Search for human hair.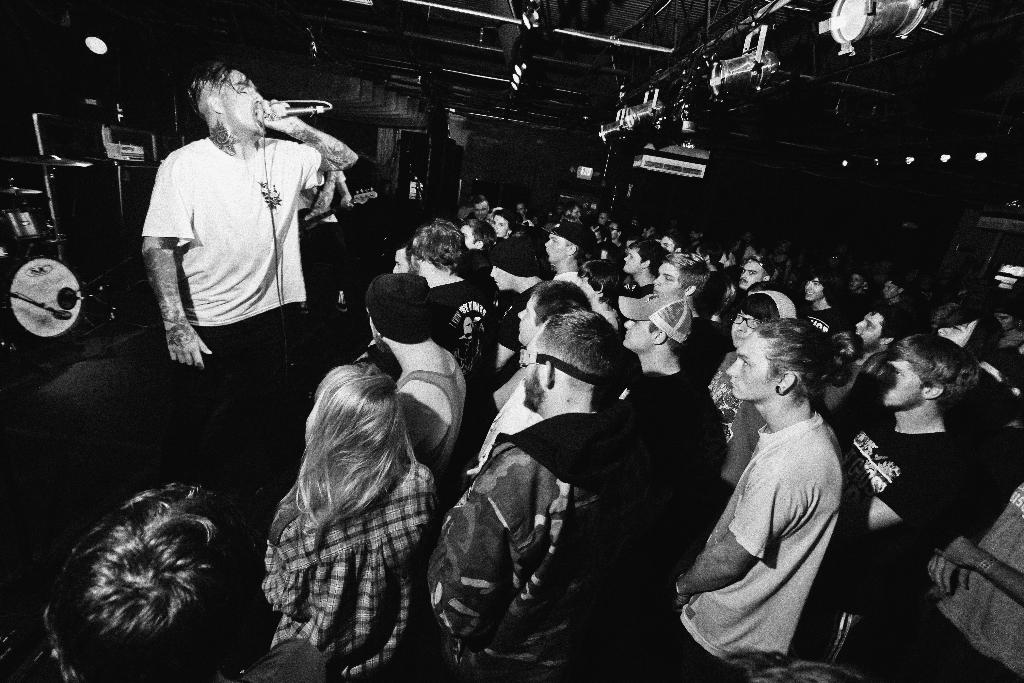
Found at locate(282, 361, 421, 566).
